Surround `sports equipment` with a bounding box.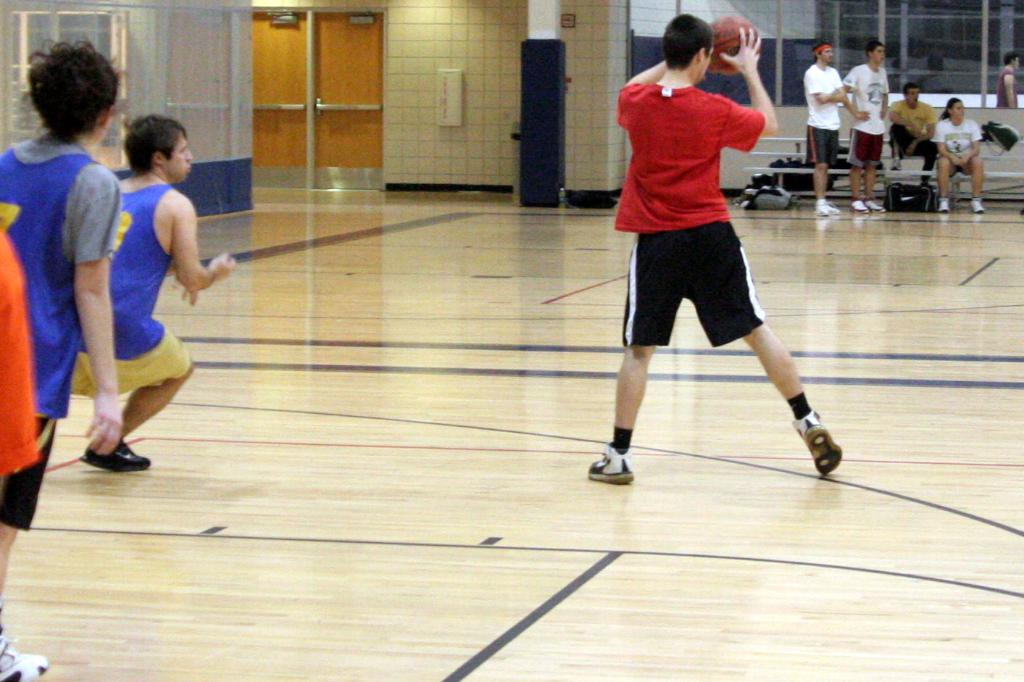
(left=709, top=12, right=760, bottom=73).
